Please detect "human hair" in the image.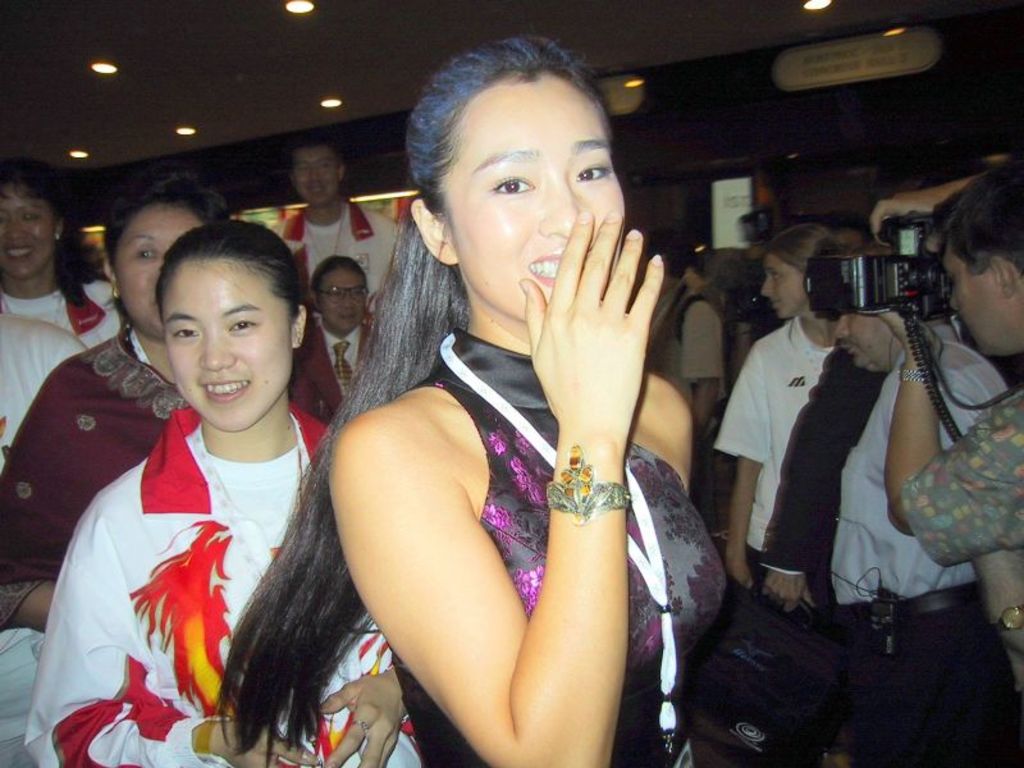
<region>0, 152, 93, 305</region>.
